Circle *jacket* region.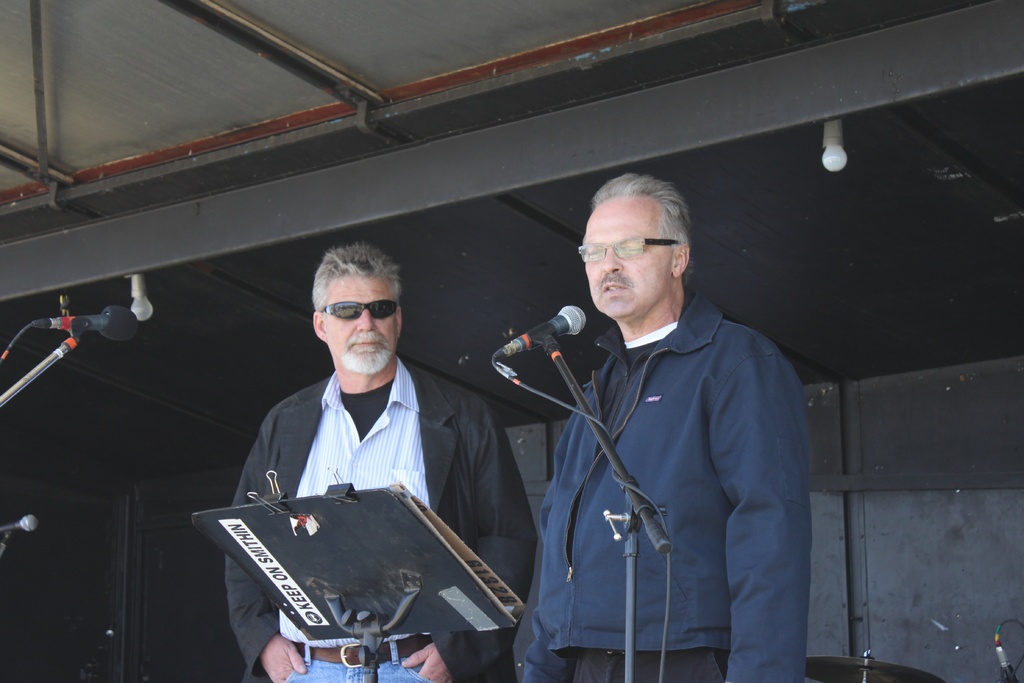
Region: [x1=500, y1=245, x2=819, y2=662].
